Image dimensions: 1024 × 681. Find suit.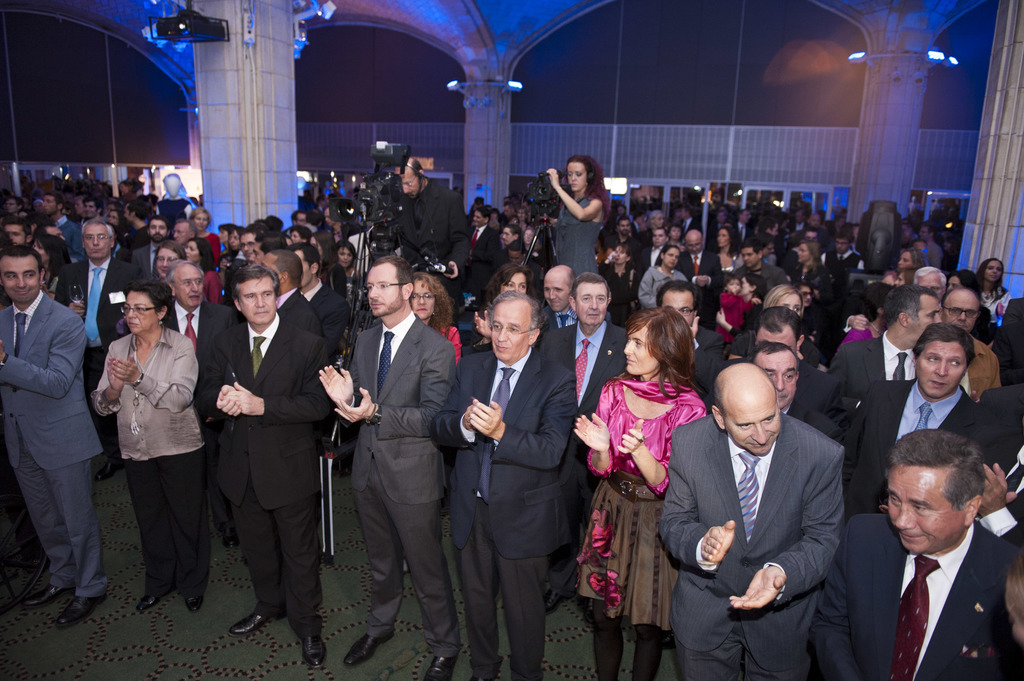
rect(474, 228, 498, 272).
